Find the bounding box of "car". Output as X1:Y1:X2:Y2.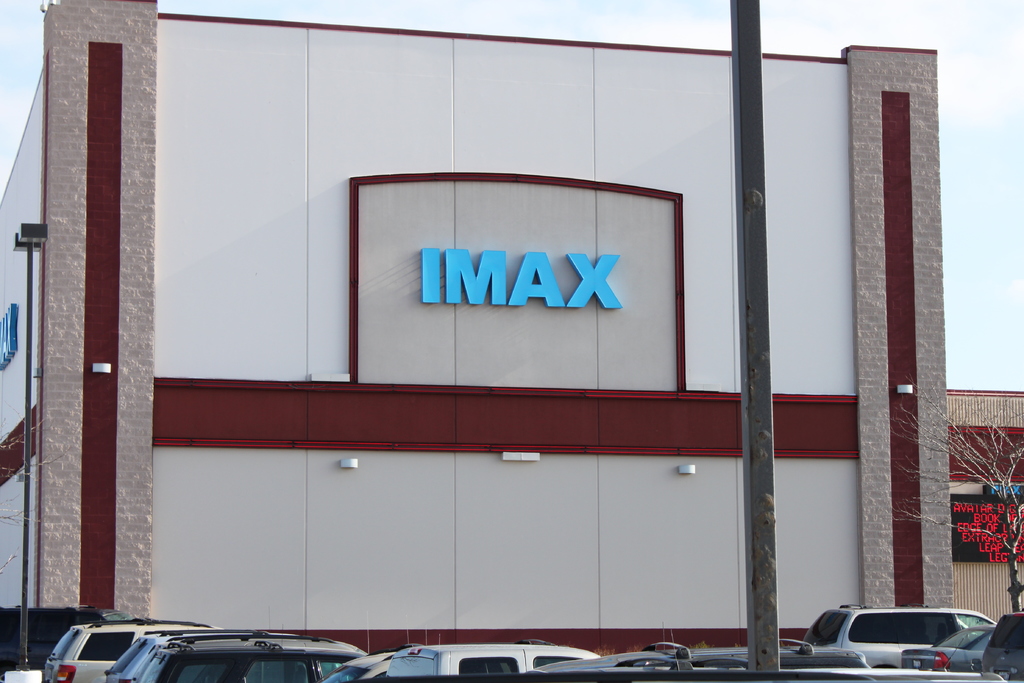
43:616:224:682.
